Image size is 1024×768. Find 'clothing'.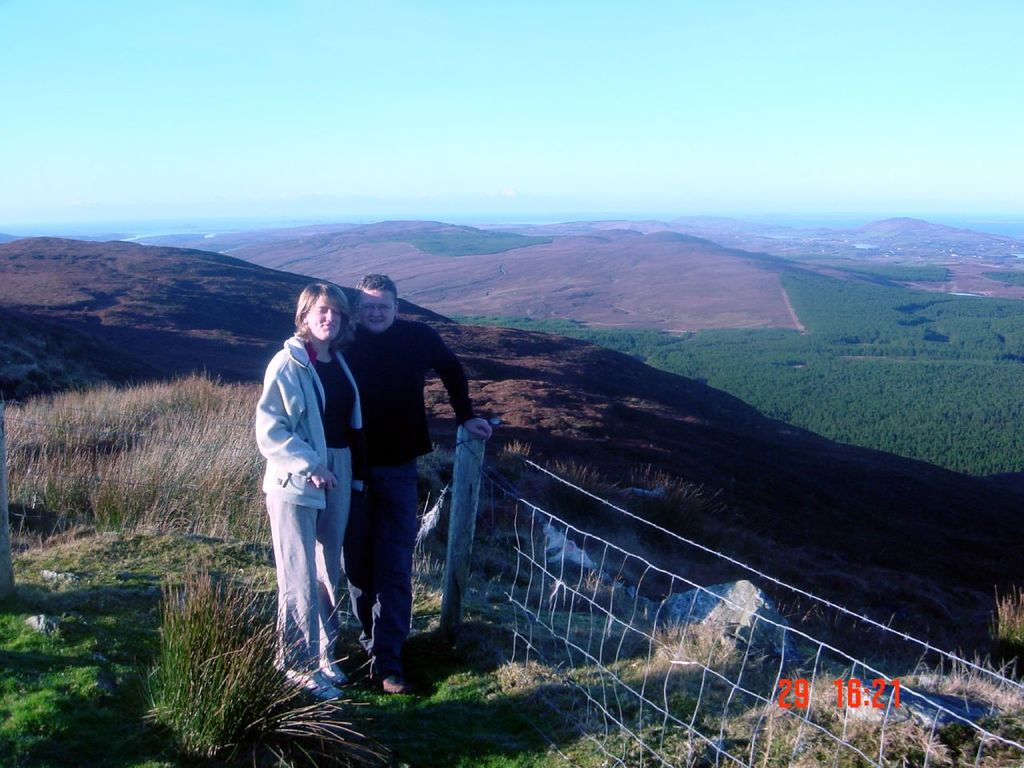
262/438/366/698.
